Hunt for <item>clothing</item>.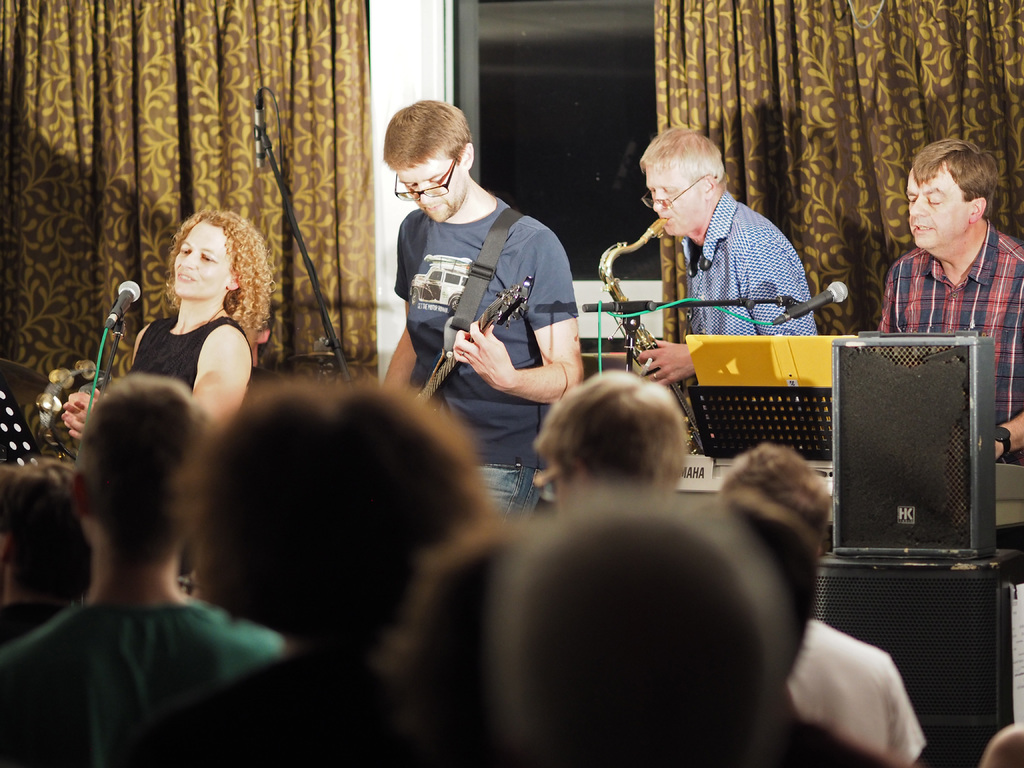
Hunted down at (791, 705, 893, 767).
